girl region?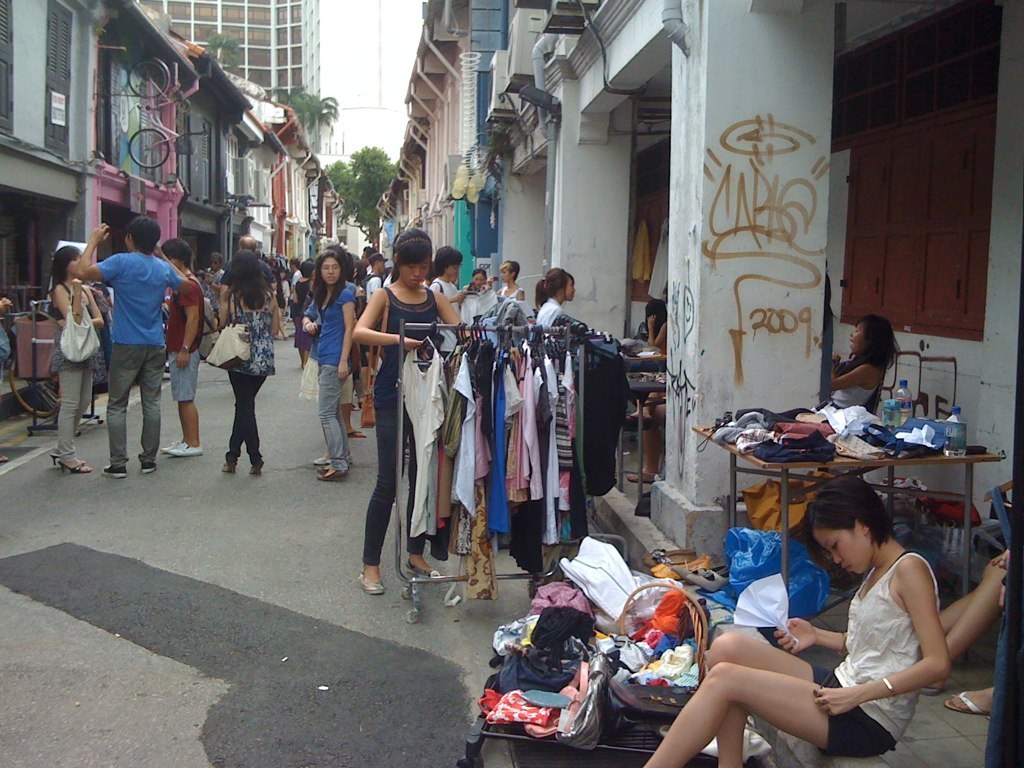
pyautogui.locateOnScreen(496, 263, 526, 300)
